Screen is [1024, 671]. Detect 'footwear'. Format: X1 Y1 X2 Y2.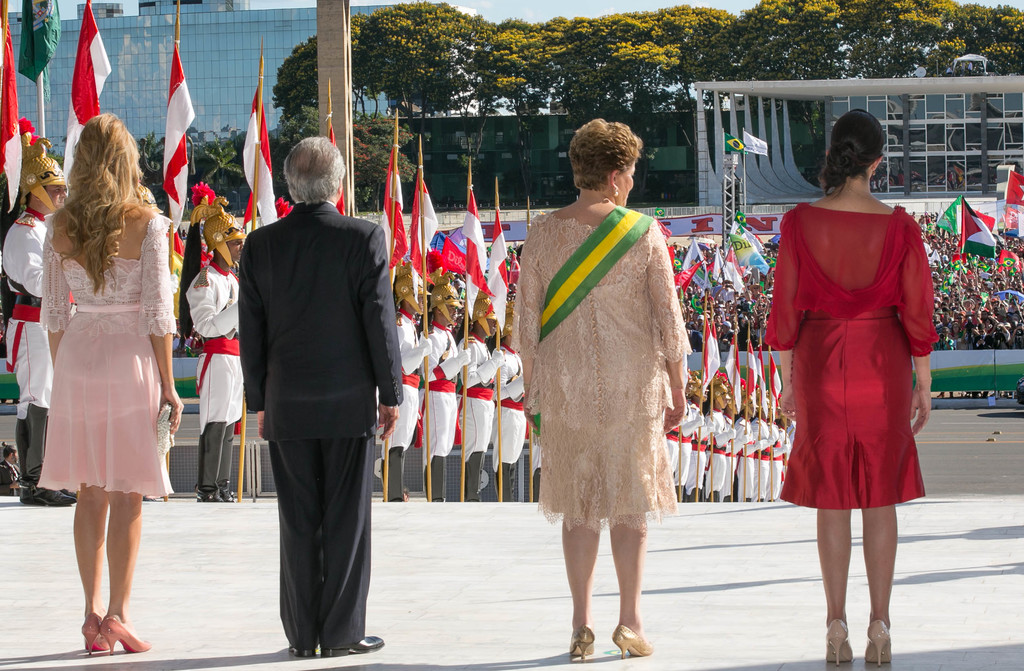
79 608 105 655.
